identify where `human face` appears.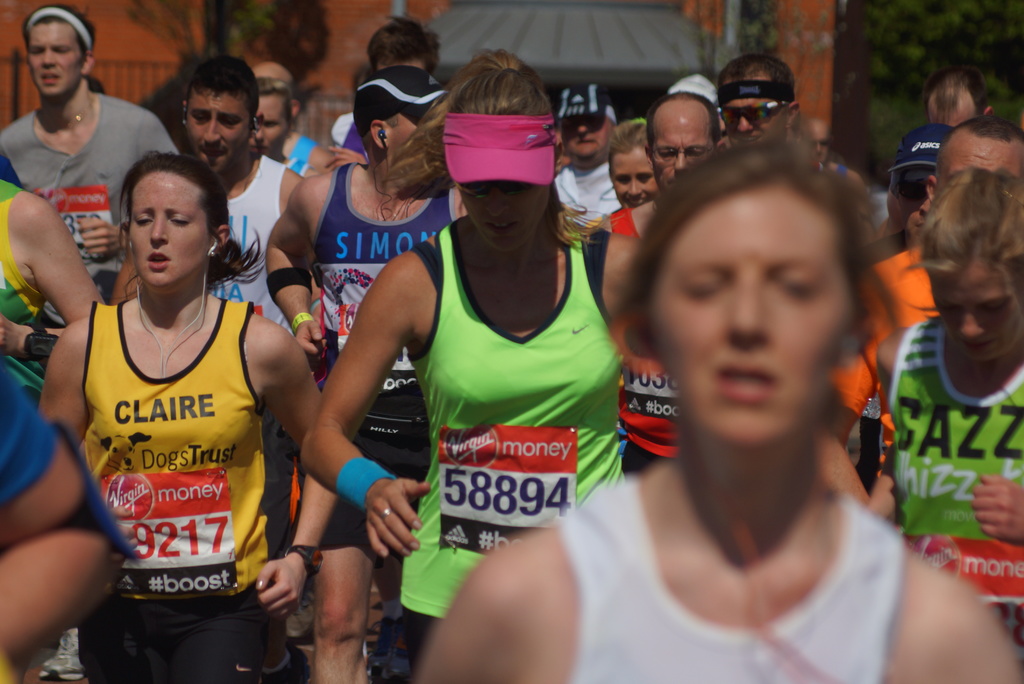
Appears at BBox(895, 180, 942, 240).
